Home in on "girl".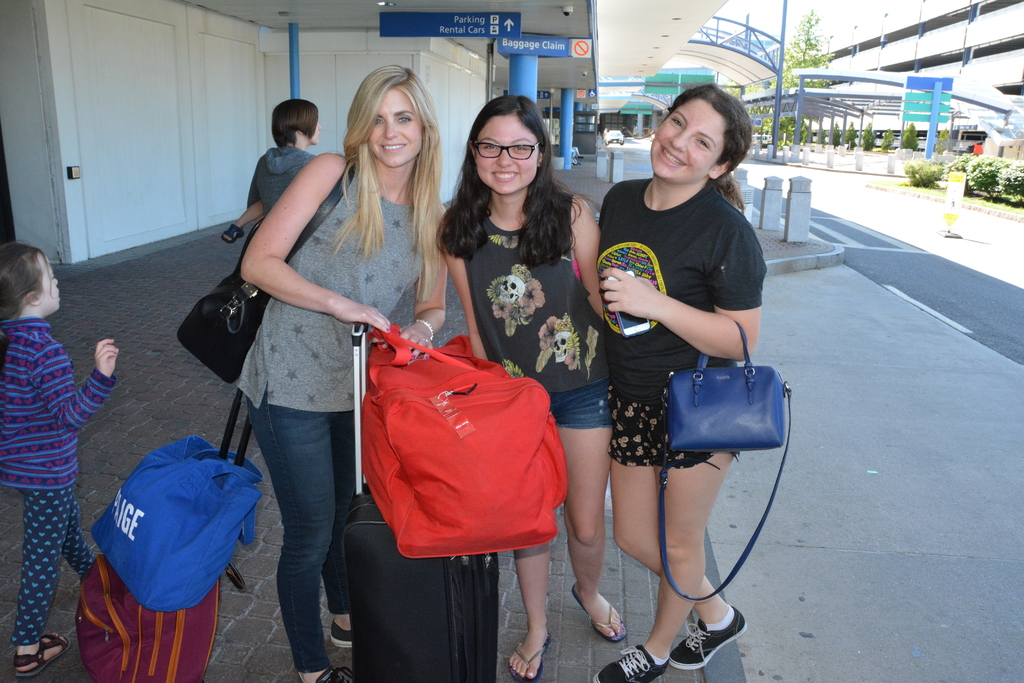
Homed in at 237/63/451/682.
